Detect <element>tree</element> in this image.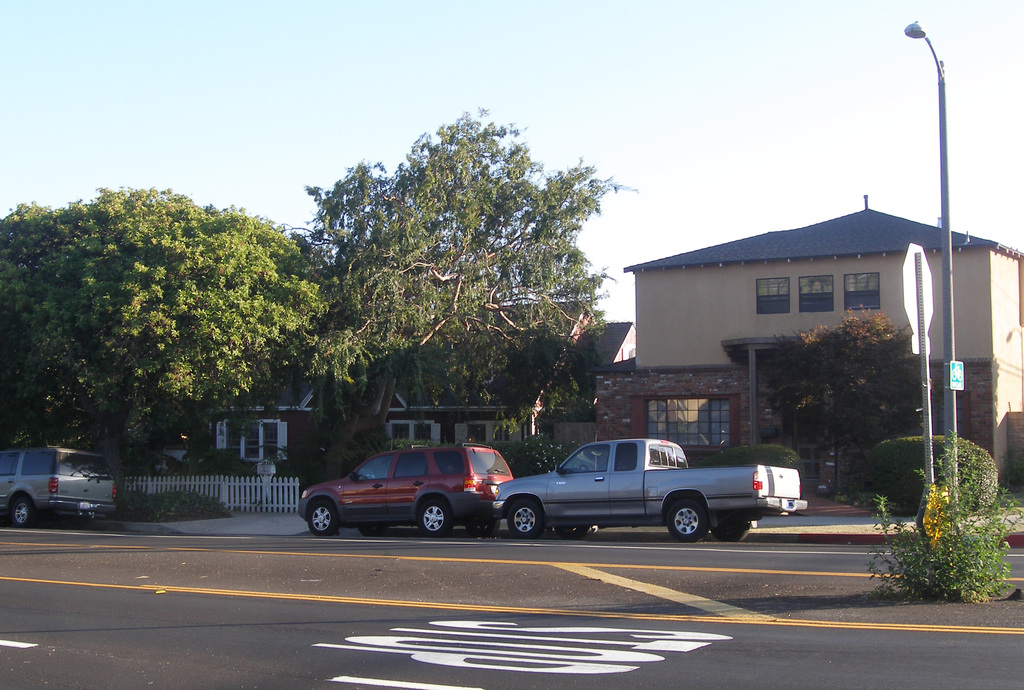
Detection: locate(294, 98, 630, 464).
